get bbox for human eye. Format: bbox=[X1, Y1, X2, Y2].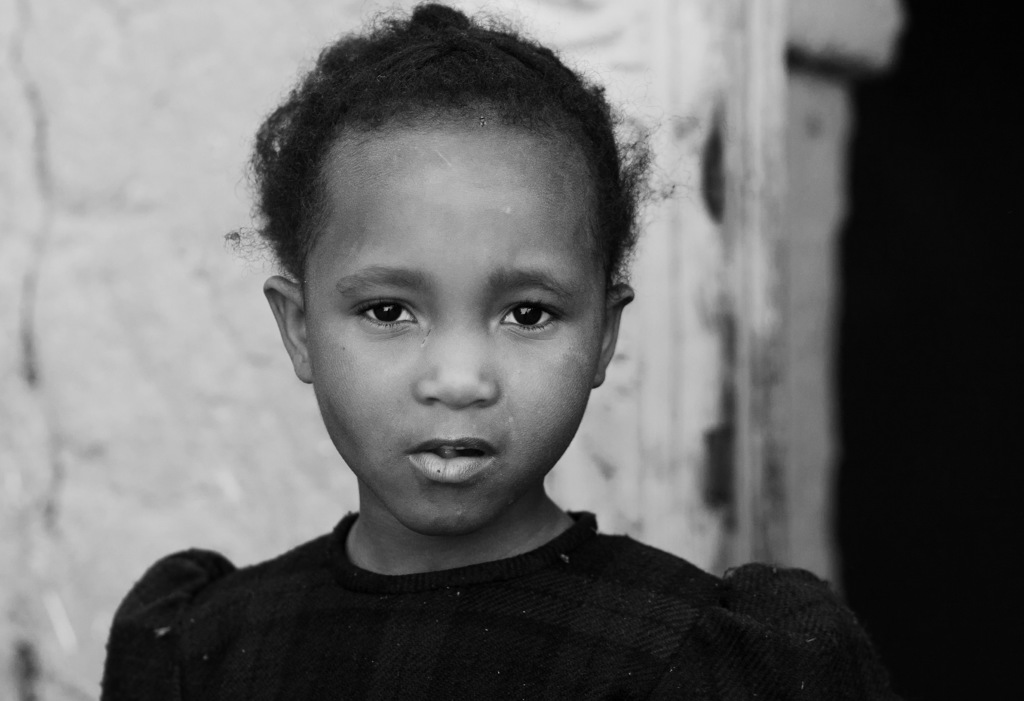
bbox=[347, 294, 423, 336].
